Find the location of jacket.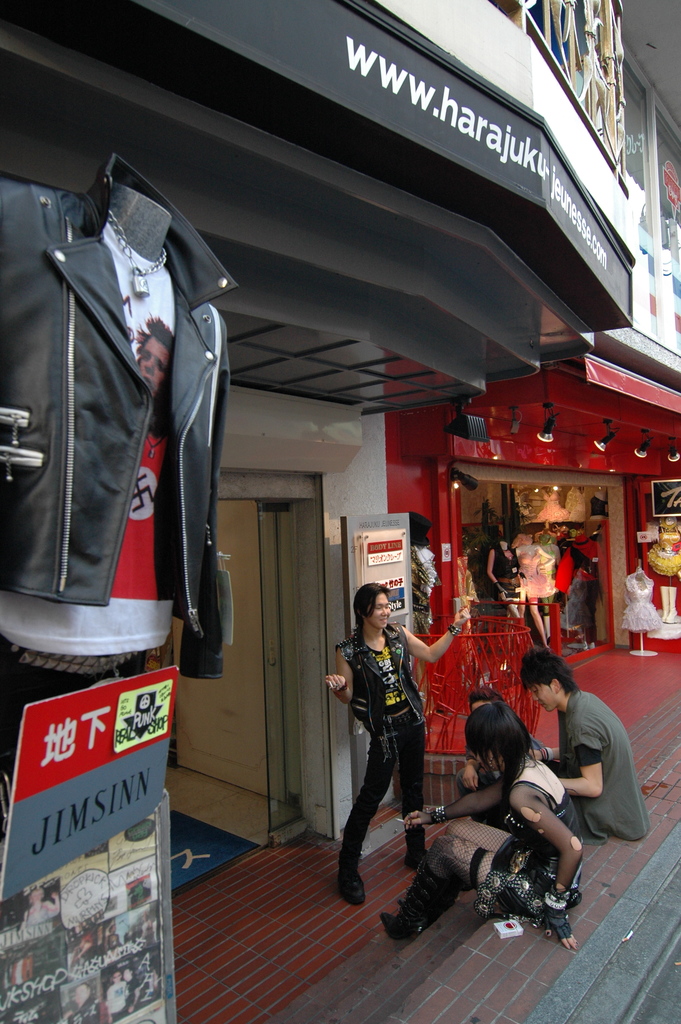
Location: bbox=(350, 634, 434, 714).
